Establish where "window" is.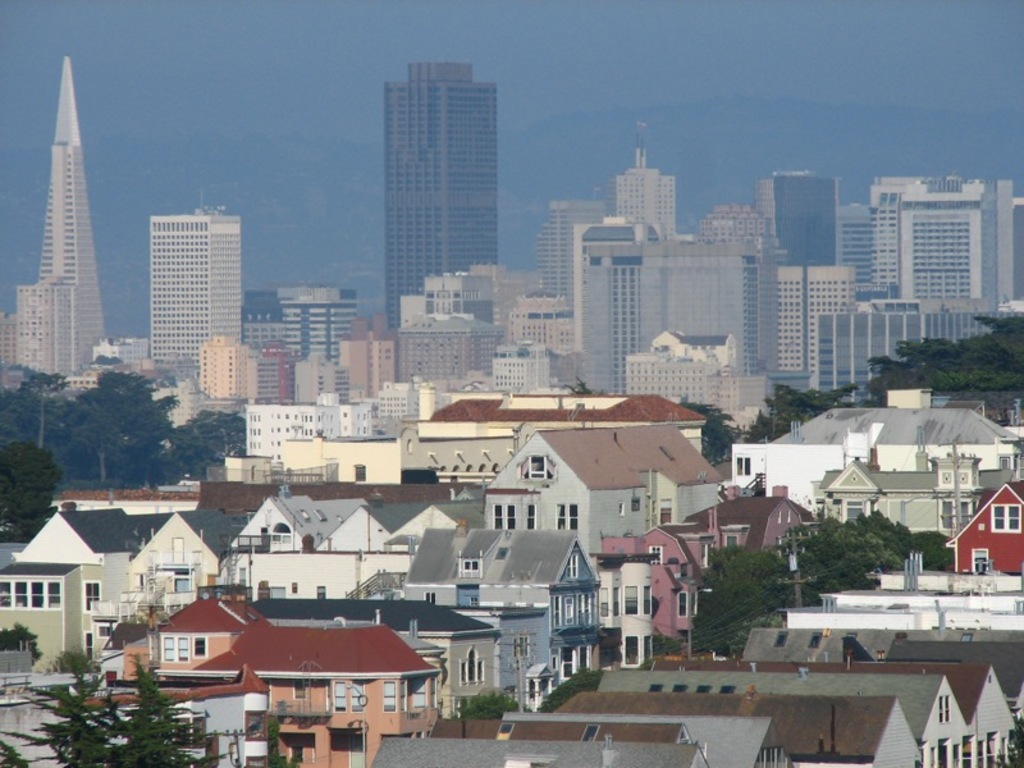
Established at pyautogui.locateOnScreen(173, 571, 189, 593).
